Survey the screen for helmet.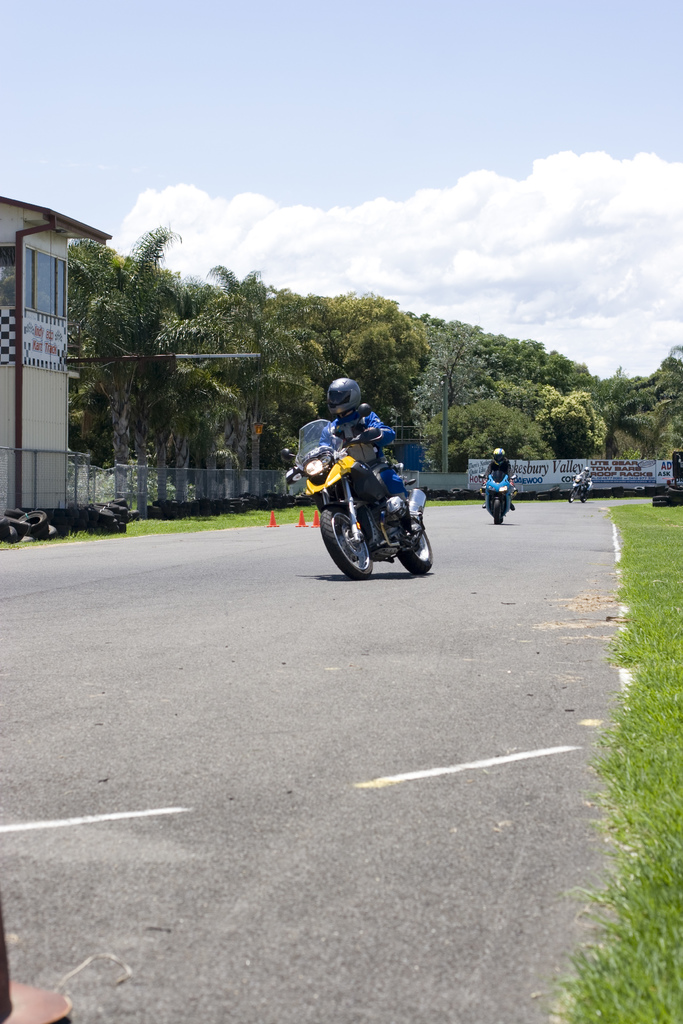
Survey found: (326, 374, 361, 415).
